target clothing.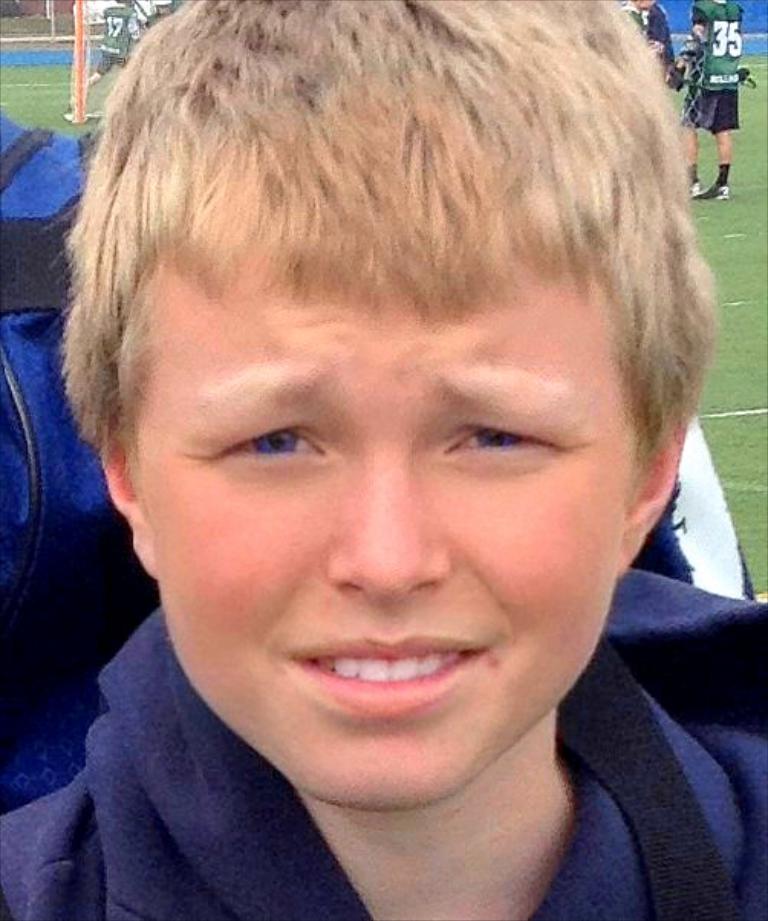
Target region: (9,575,765,919).
